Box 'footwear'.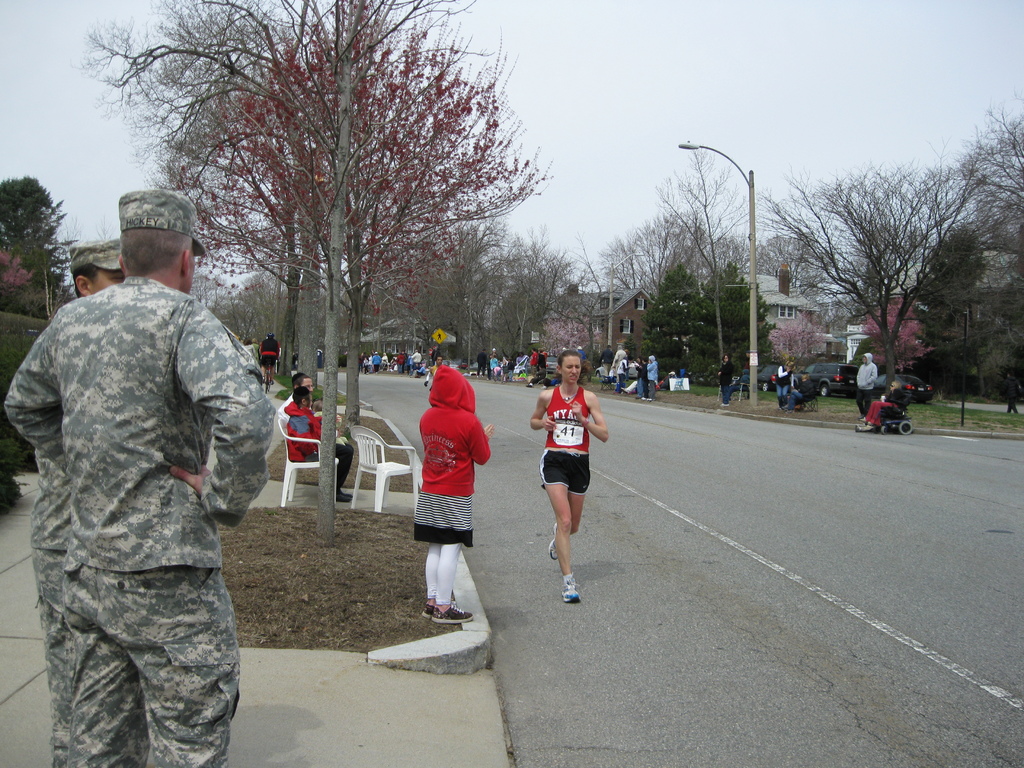
locate(552, 525, 559, 563).
